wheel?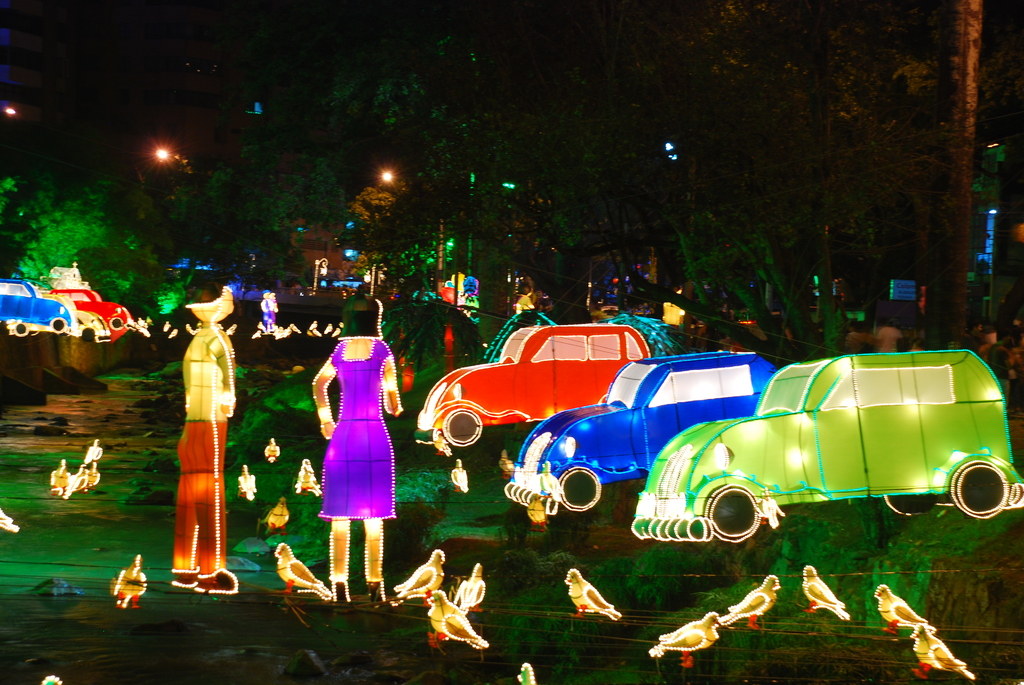
rect(108, 317, 121, 327)
